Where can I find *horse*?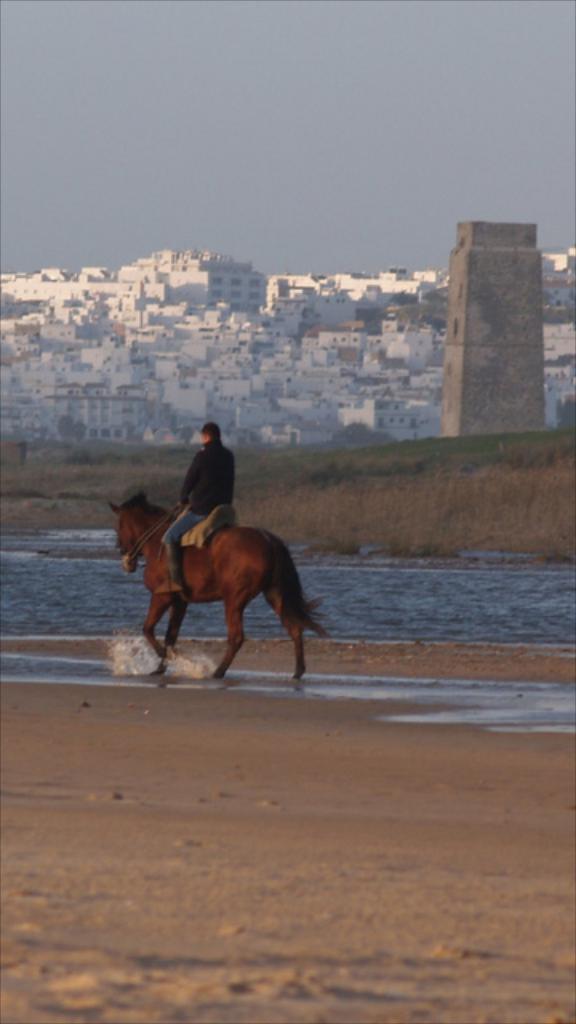
You can find it at 106:486:328:683.
